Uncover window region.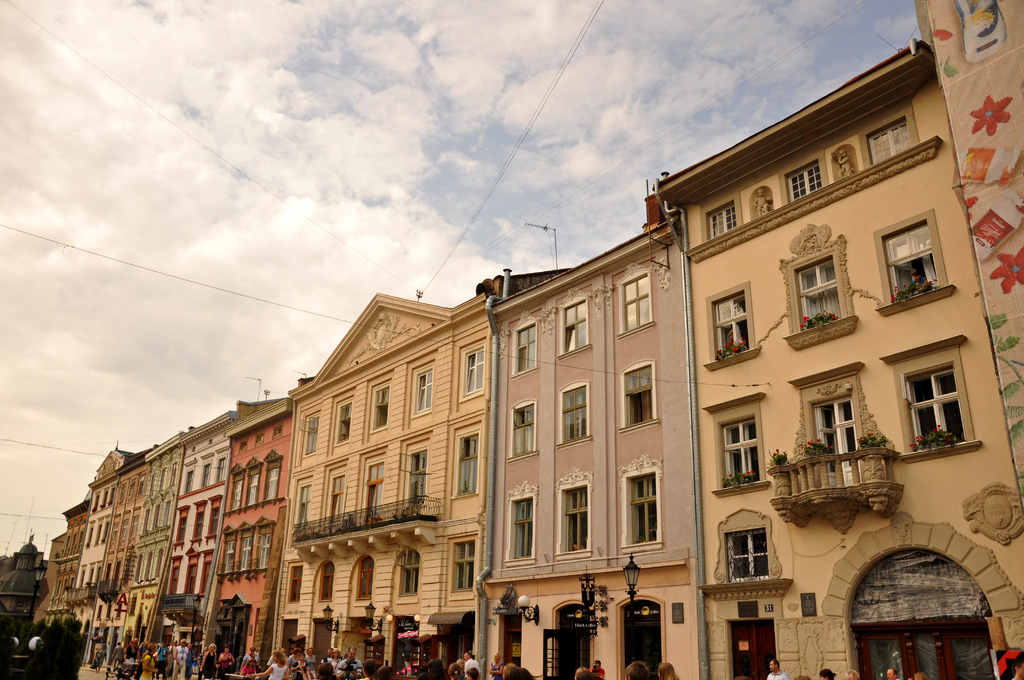
Uncovered: x1=614 y1=454 x2=666 y2=562.
